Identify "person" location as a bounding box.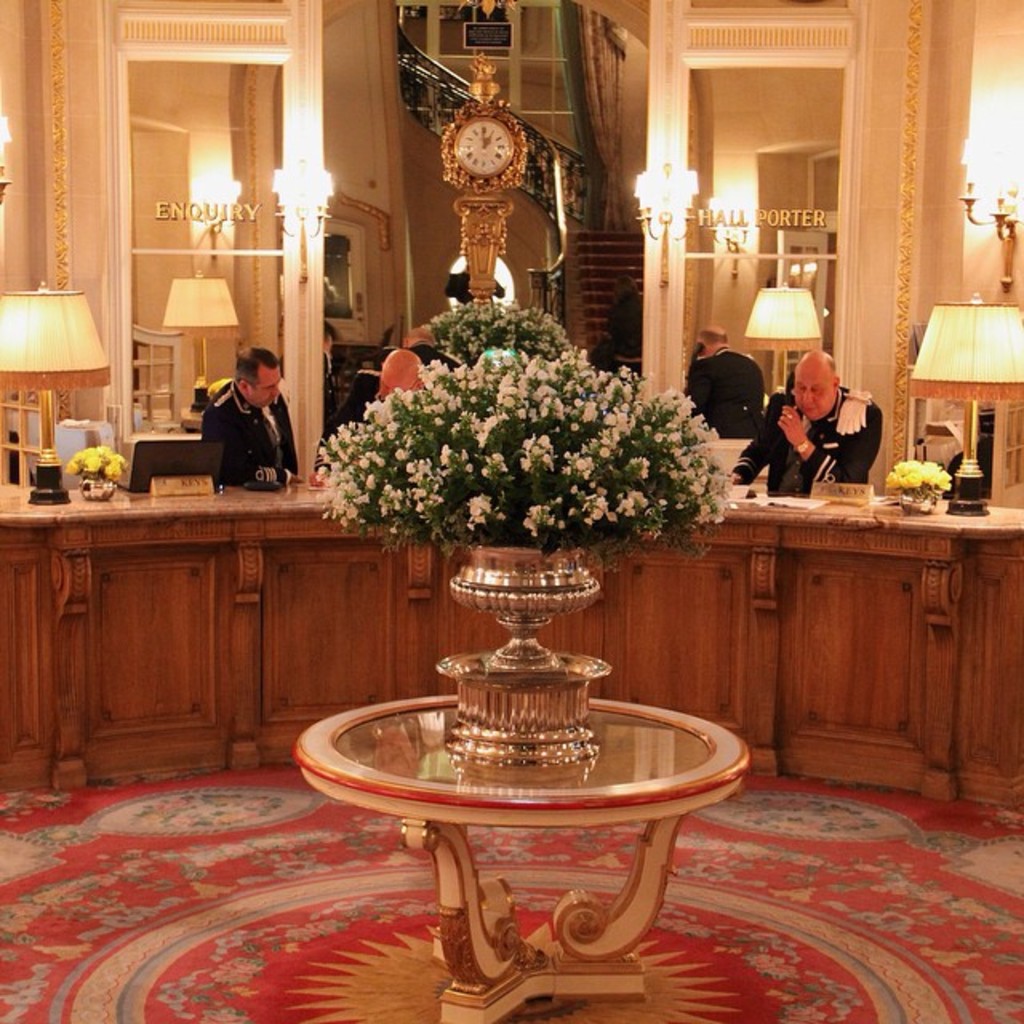
(722,346,890,499).
